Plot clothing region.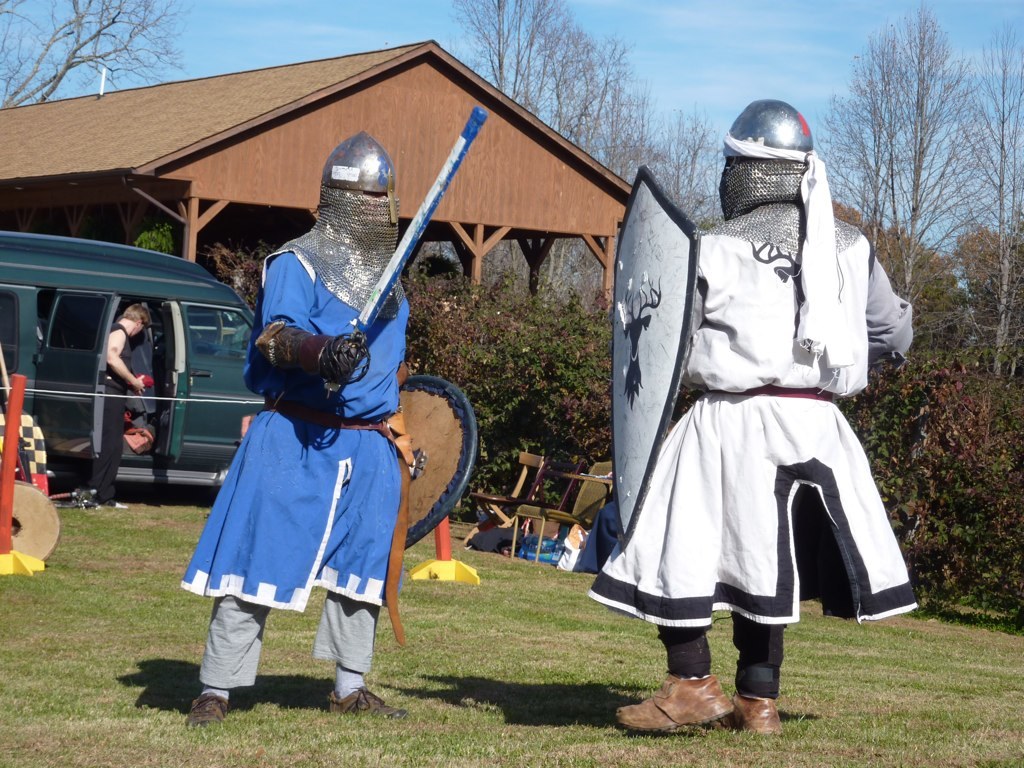
Plotted at Rect(619, 130, 920, 663).
